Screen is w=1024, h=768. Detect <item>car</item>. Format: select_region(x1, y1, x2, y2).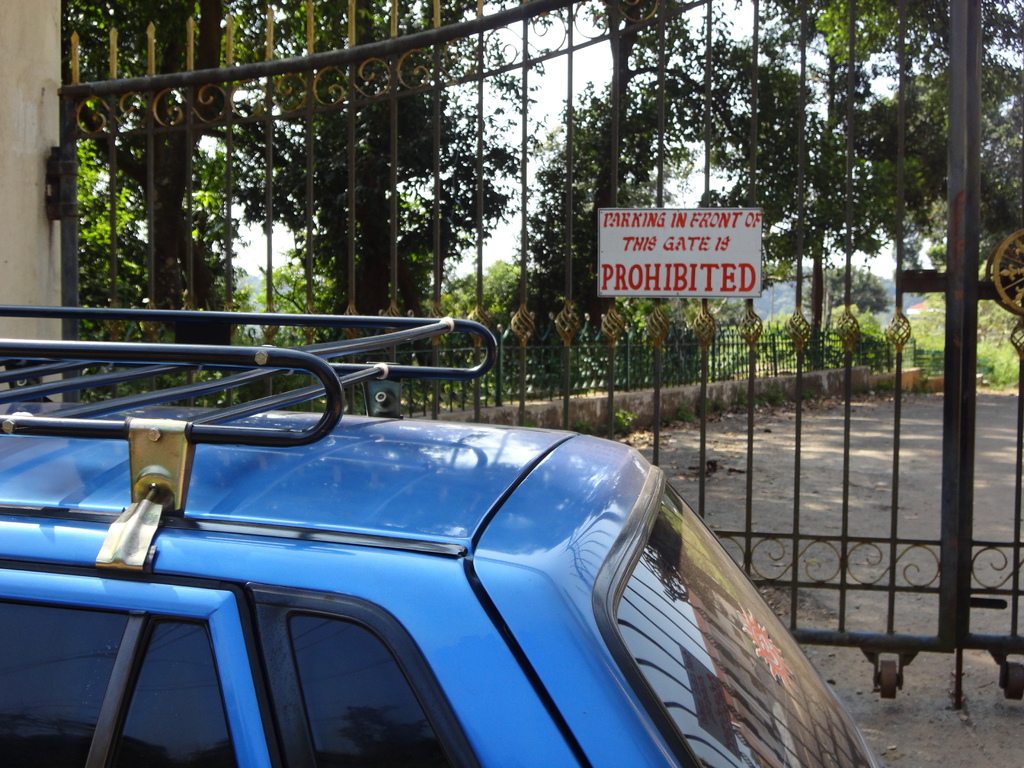
select_region(0, 303, 881, 767).
